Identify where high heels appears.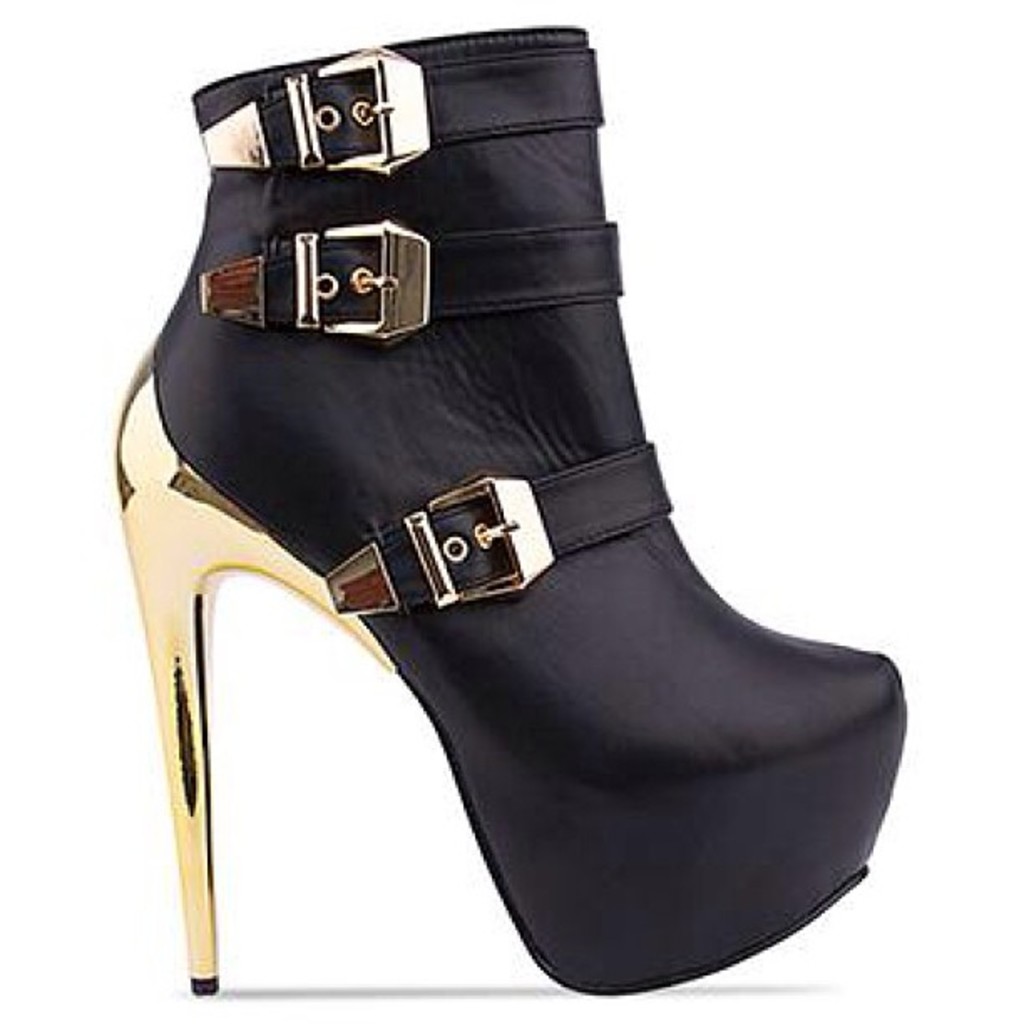
Appears at bbox=(109, 15, 907, 1001).
